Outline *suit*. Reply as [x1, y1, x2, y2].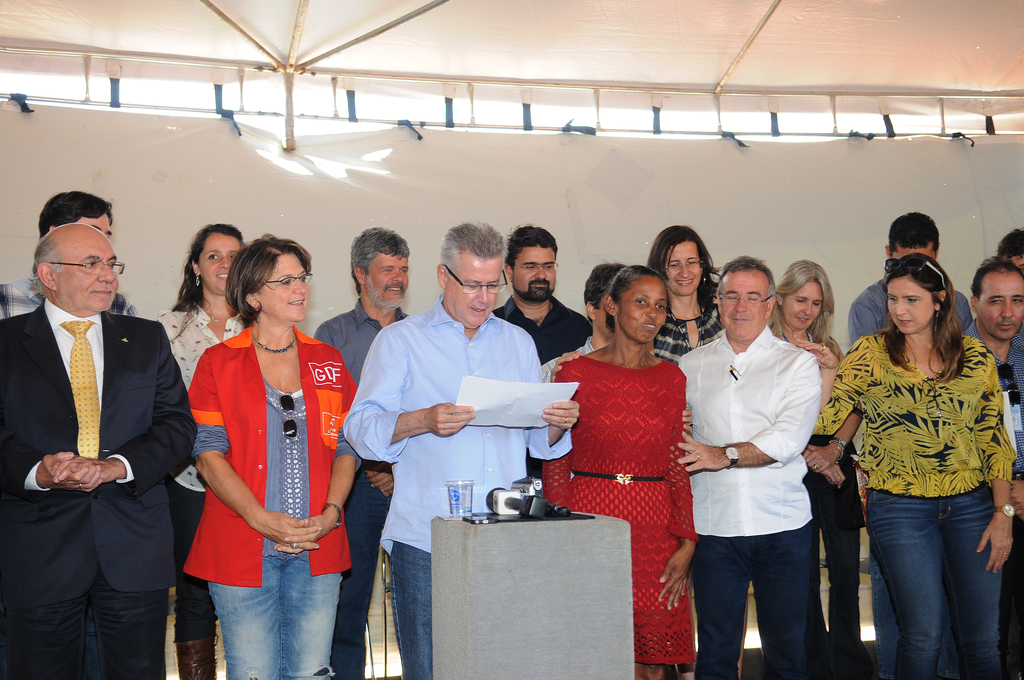
[13, 191, 186, 679].
